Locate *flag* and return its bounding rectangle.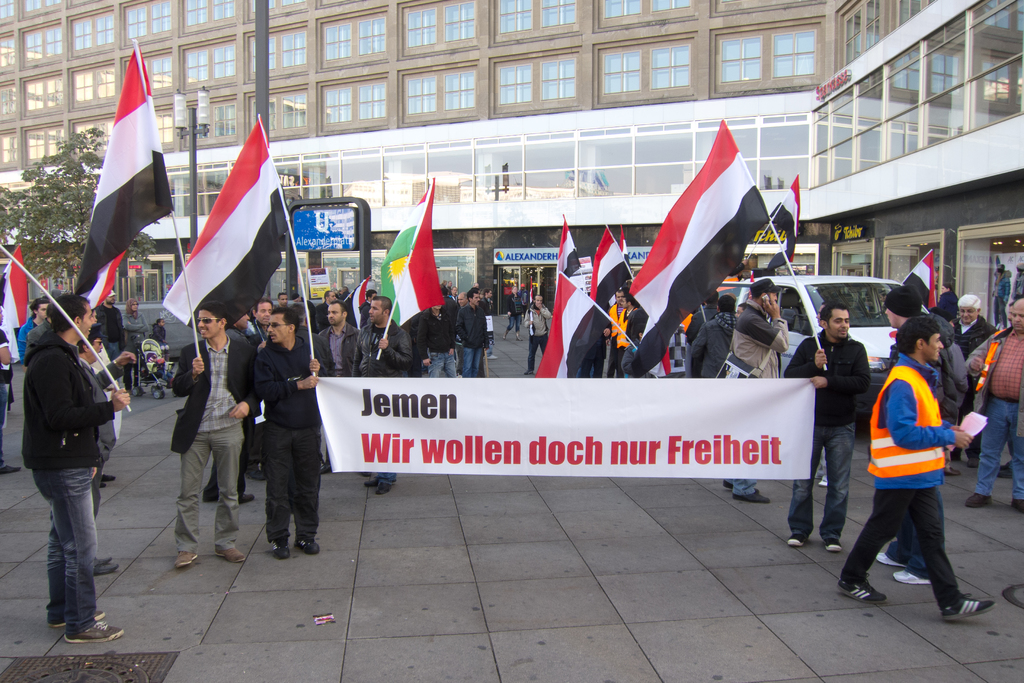
crop(623, 117, 768, 386).
